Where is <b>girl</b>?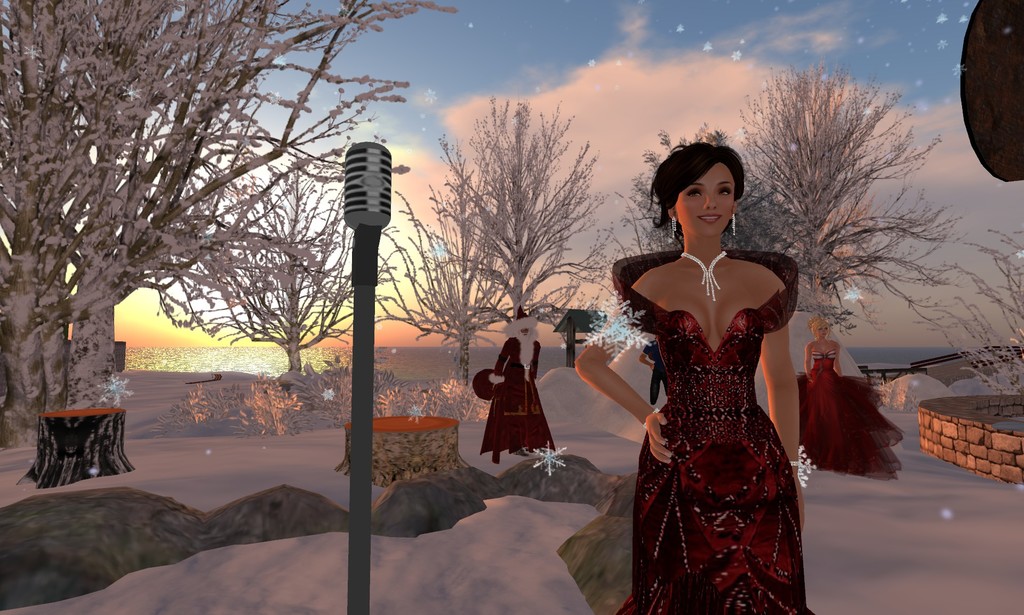
[796, 309, 909, 480].
